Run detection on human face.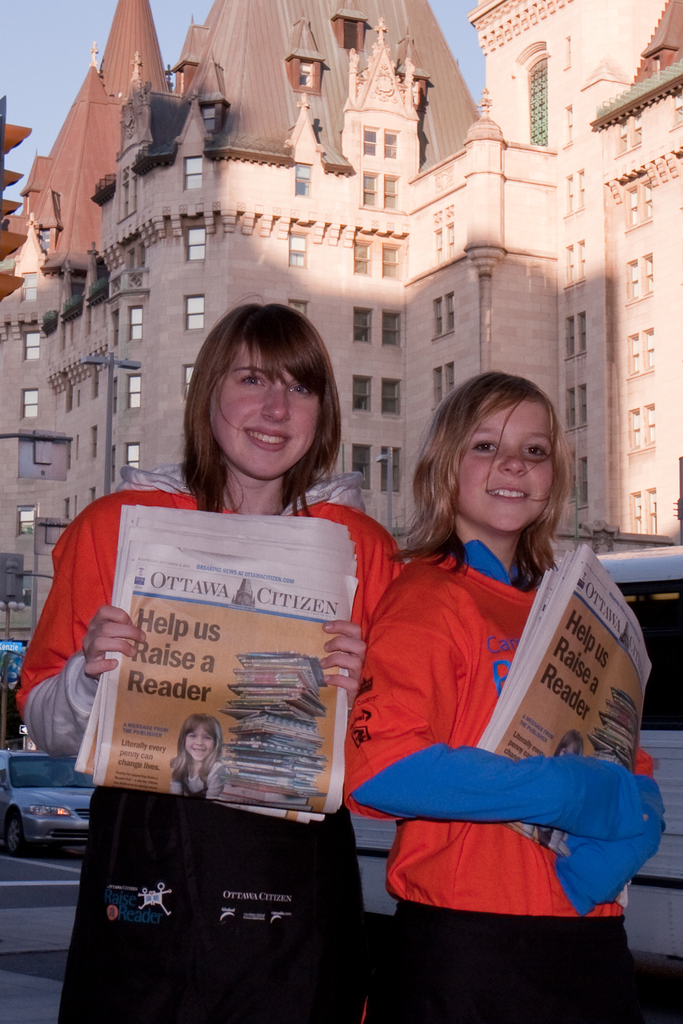
Result: box(446, 393, 559, 531).
